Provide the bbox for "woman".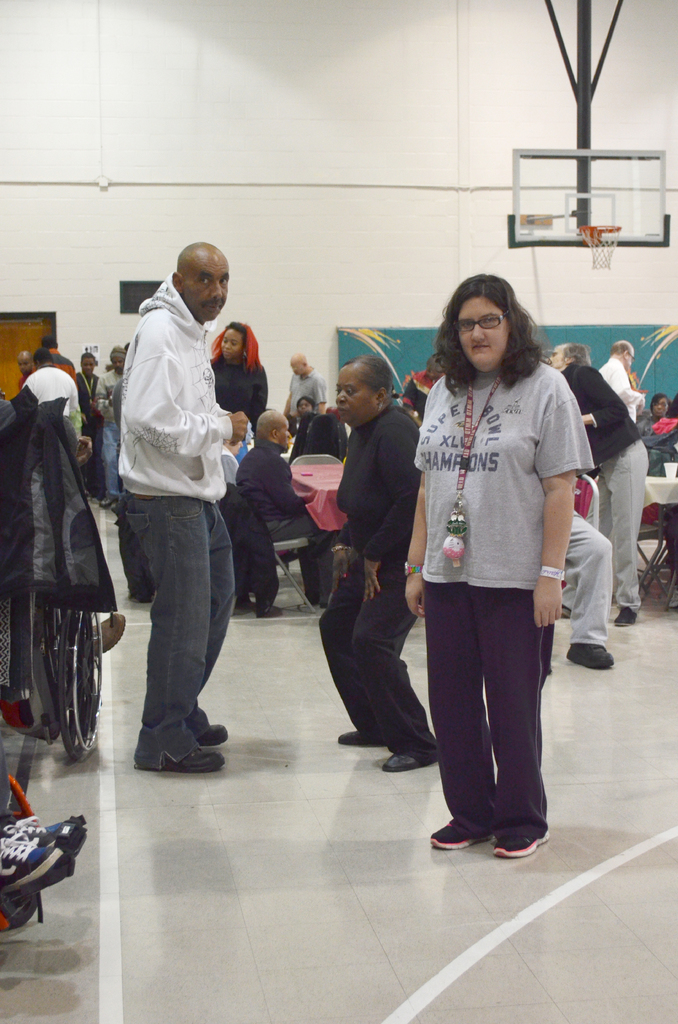
left=312, top=355, right=453, bottom=778.
